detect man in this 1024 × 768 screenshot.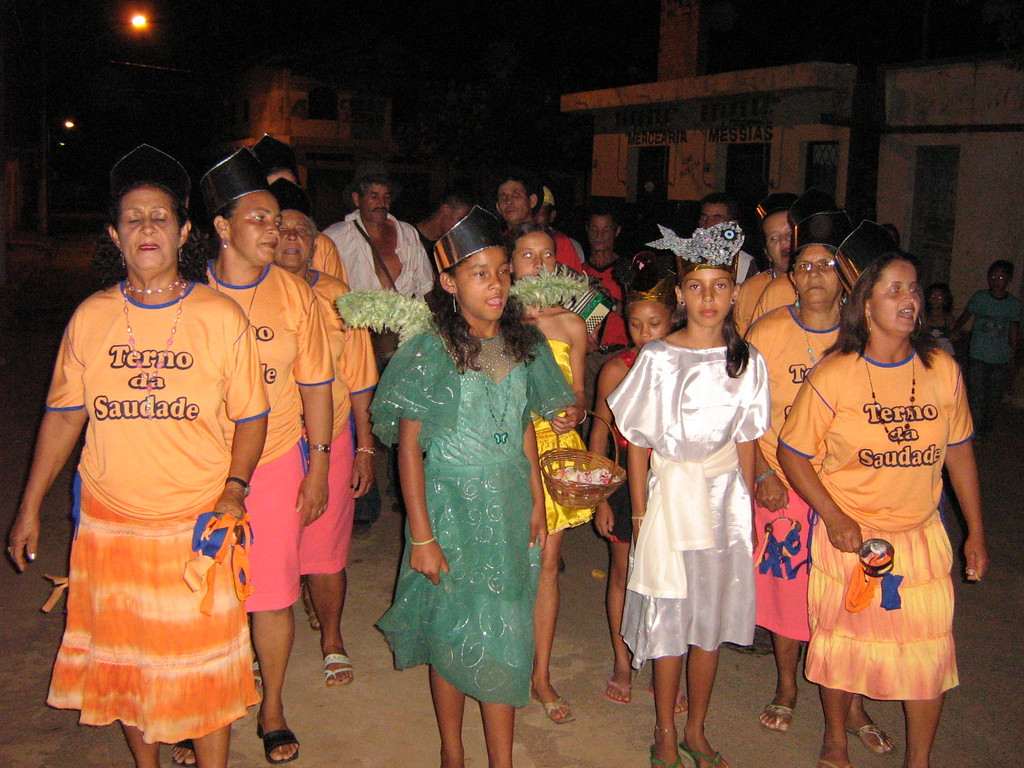
Detection: {"x1": 499, "y1": 172, "x2": 584, "y2": 279}.
